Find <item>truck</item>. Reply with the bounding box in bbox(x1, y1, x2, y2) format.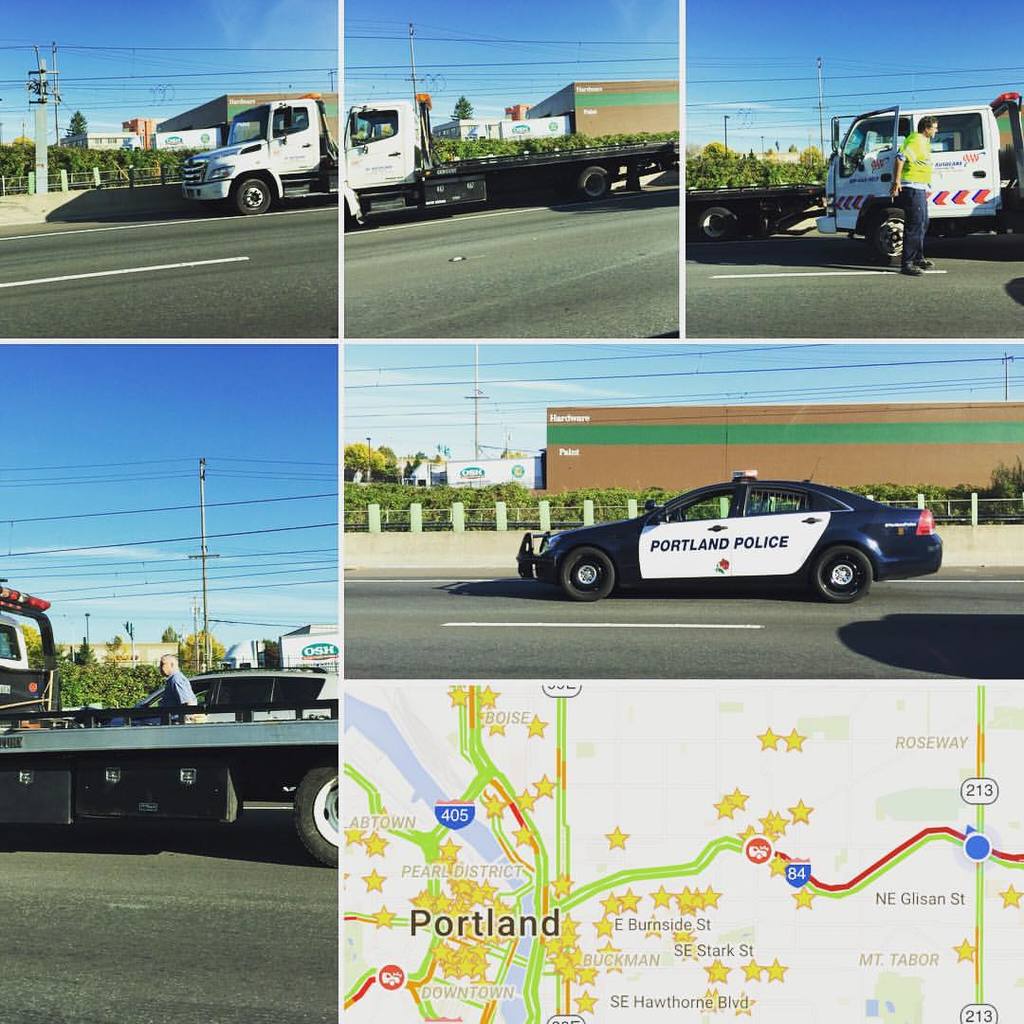
bbox(0, 570, 343, 861).
